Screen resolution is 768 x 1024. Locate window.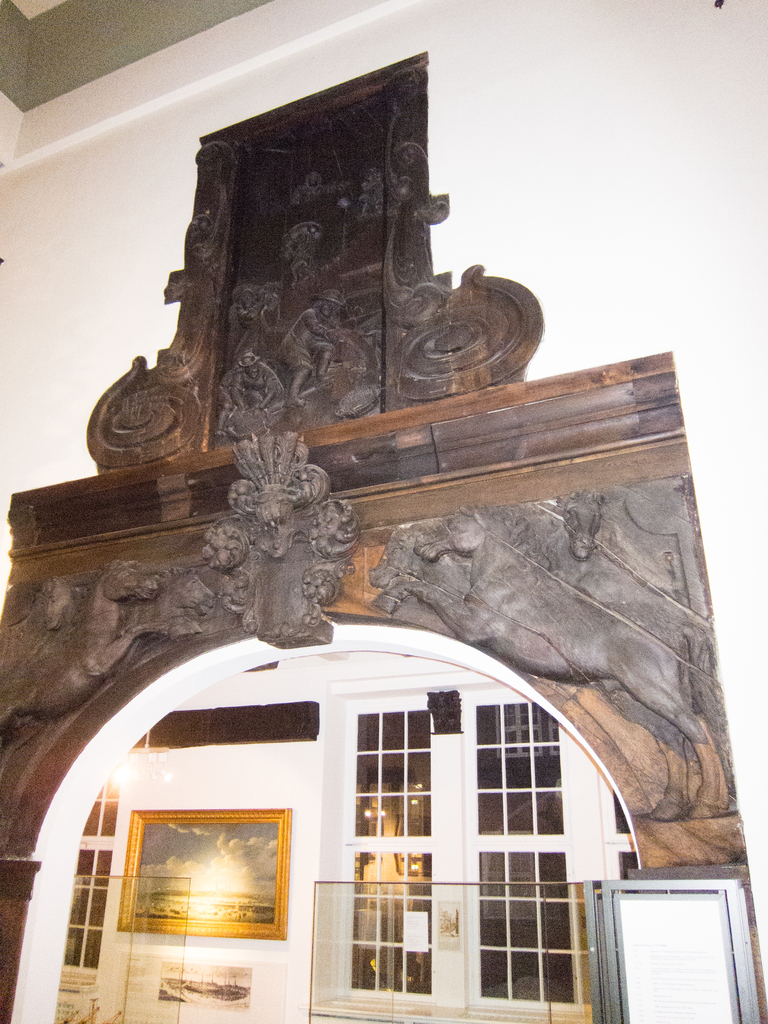
[x1=341, y1=696, x2=444, y2=1000].
